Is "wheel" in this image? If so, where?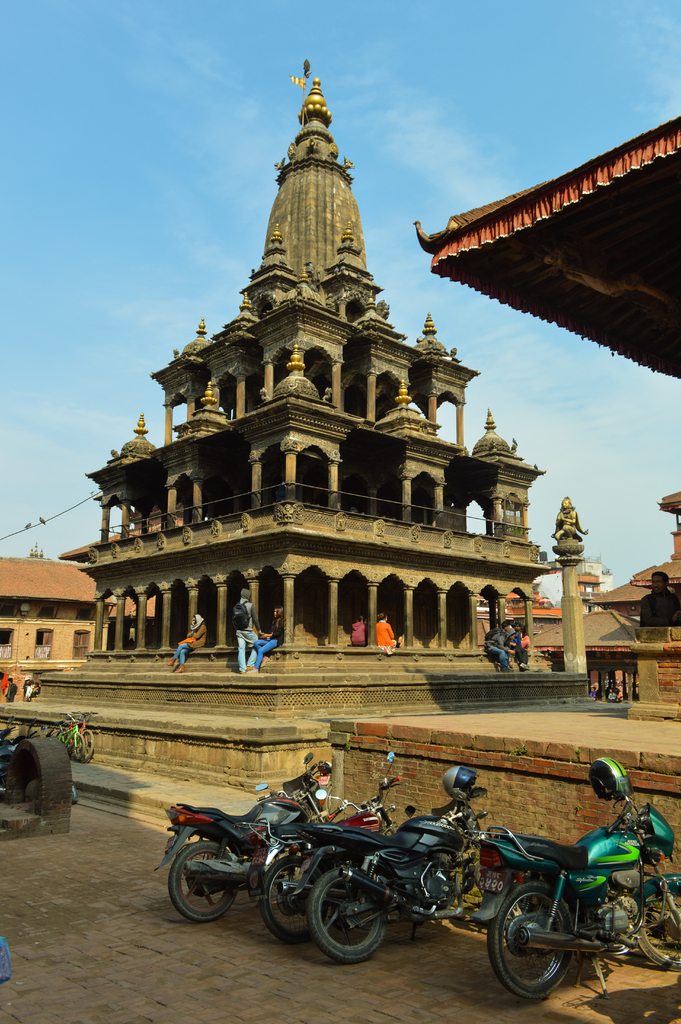
Yes, at box(74, 733, 85, 760).
